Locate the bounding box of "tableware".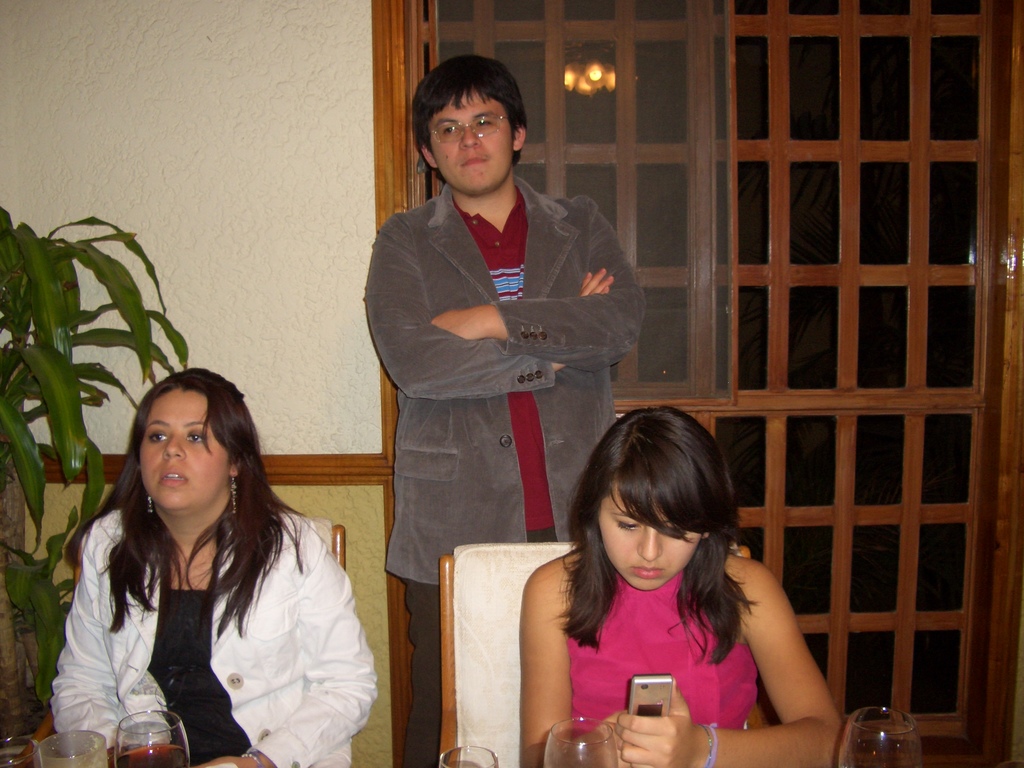
Bounding box: BBox(3, 733, 36, 767).
